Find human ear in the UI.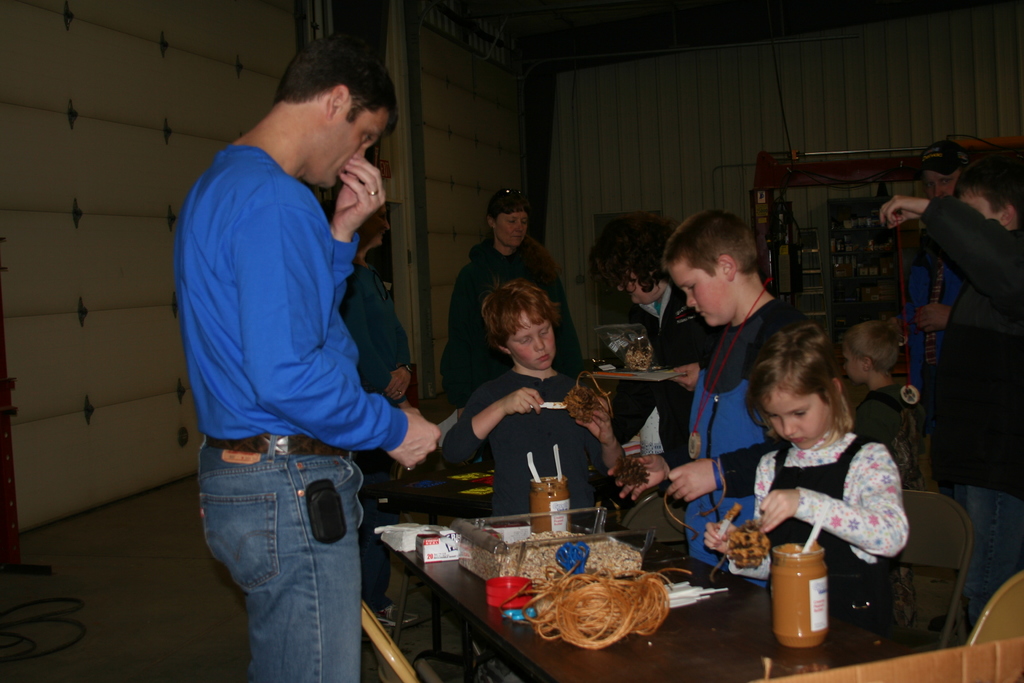
UI element at [326, 83, 346, 123].
